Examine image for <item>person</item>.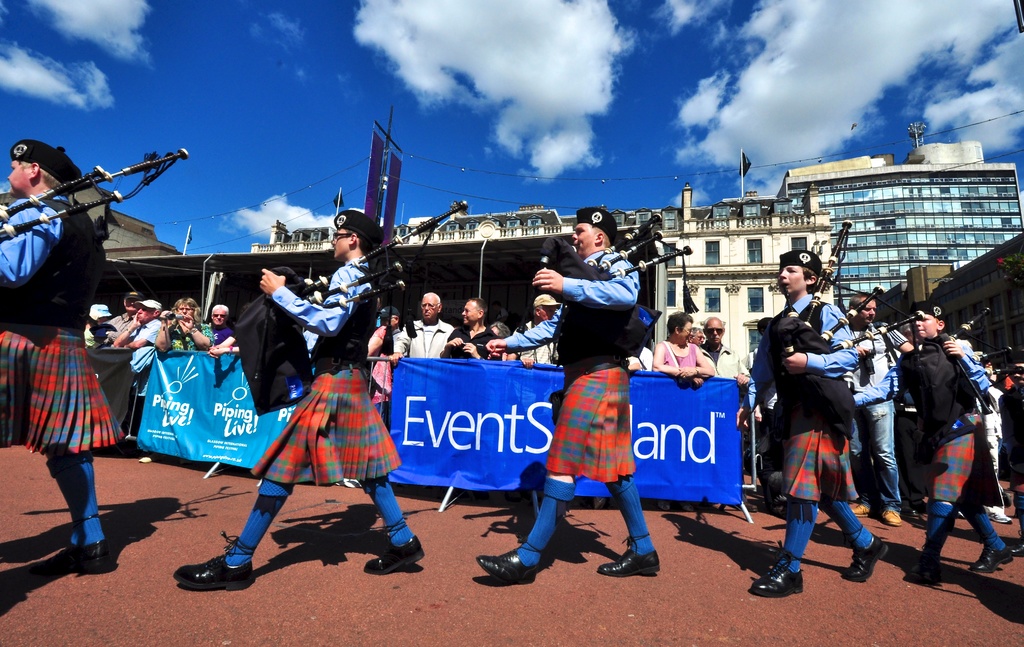
Examination result: box=[178, 200, 428, 591].
